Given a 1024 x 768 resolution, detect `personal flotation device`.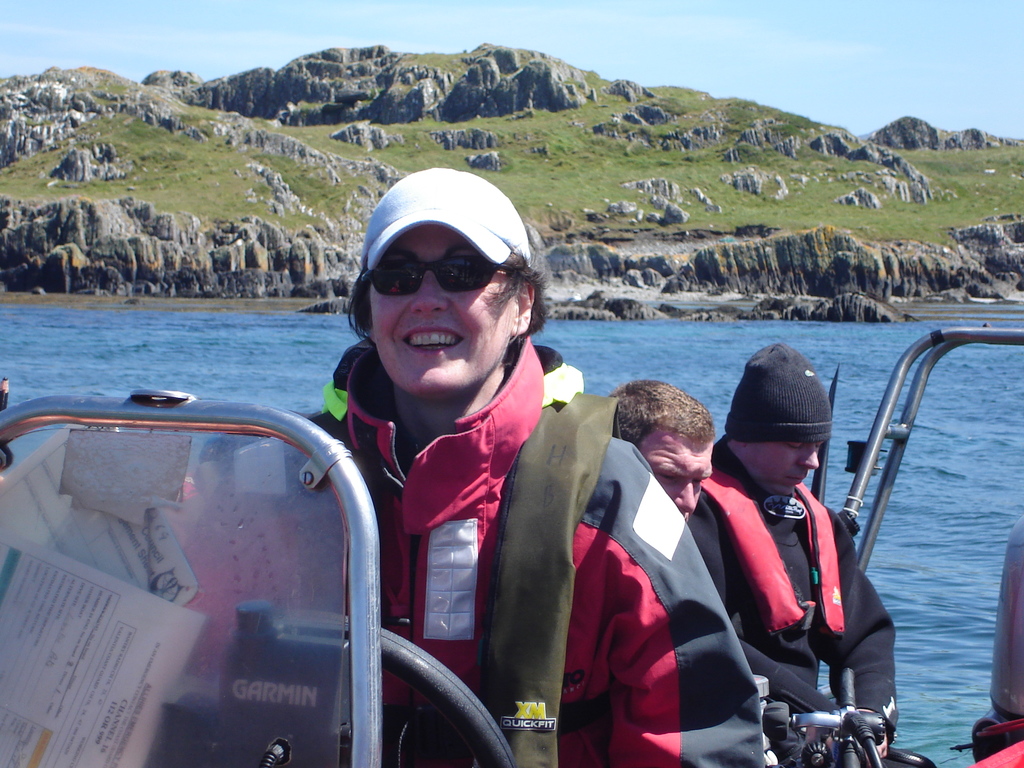
bbox=[172, 323, 764, 767].
